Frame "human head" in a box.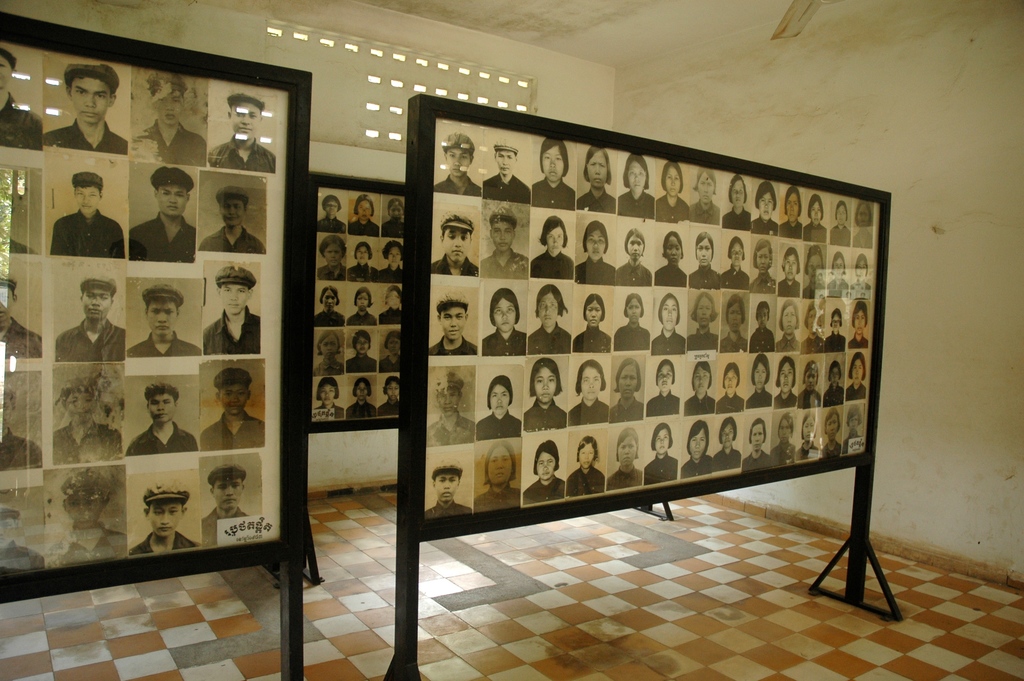
bbox=[58, 466, 116, 530].
